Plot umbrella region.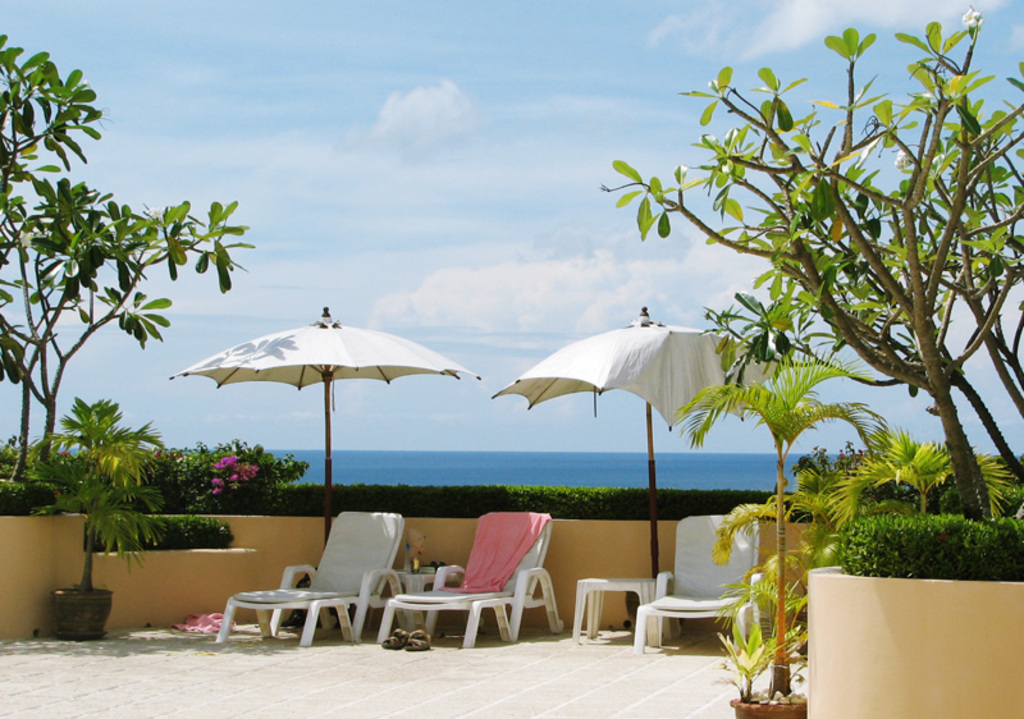
Plotted at BBox(490, 304, 785, 572).
